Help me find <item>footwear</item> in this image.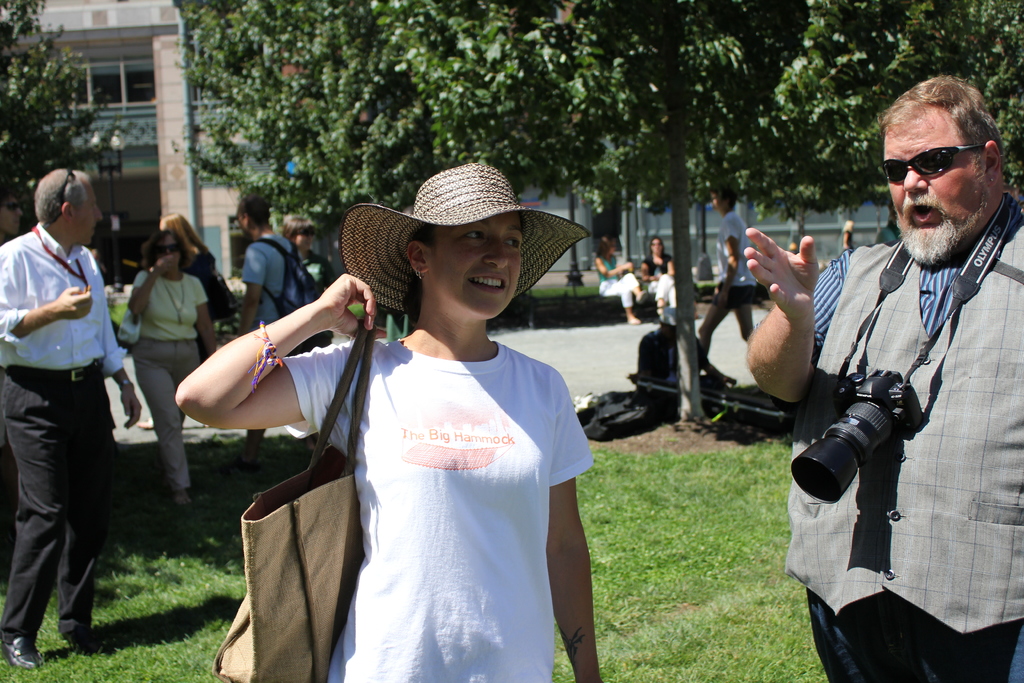
Found it: rect(59, 627, 105, 656).
